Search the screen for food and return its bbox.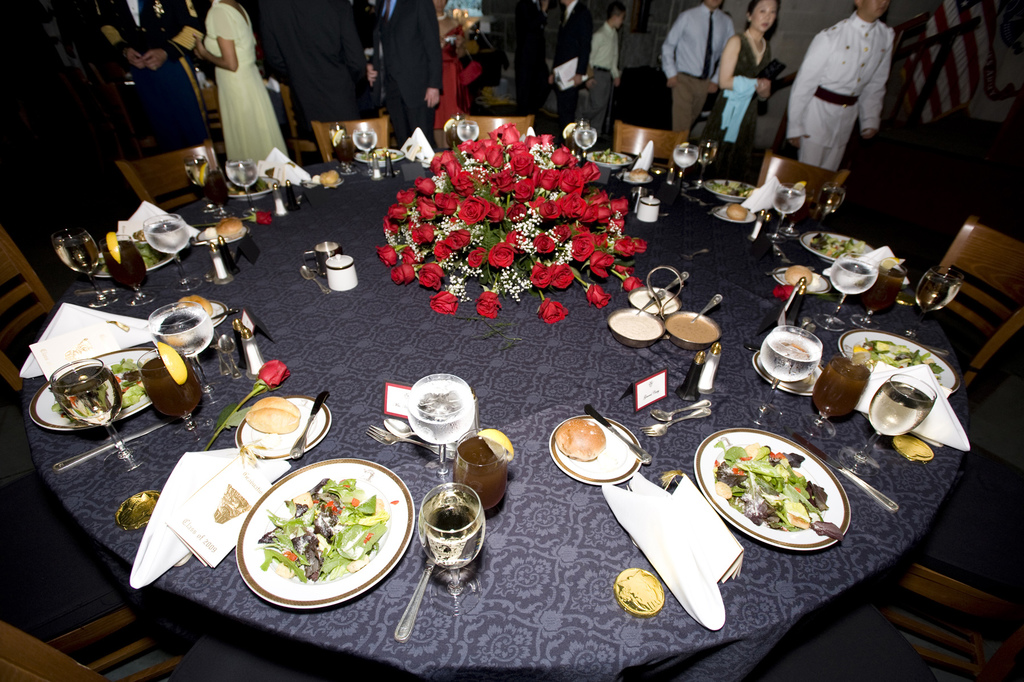
Found: x1=717 y1=433 x2=849 y2=547.
